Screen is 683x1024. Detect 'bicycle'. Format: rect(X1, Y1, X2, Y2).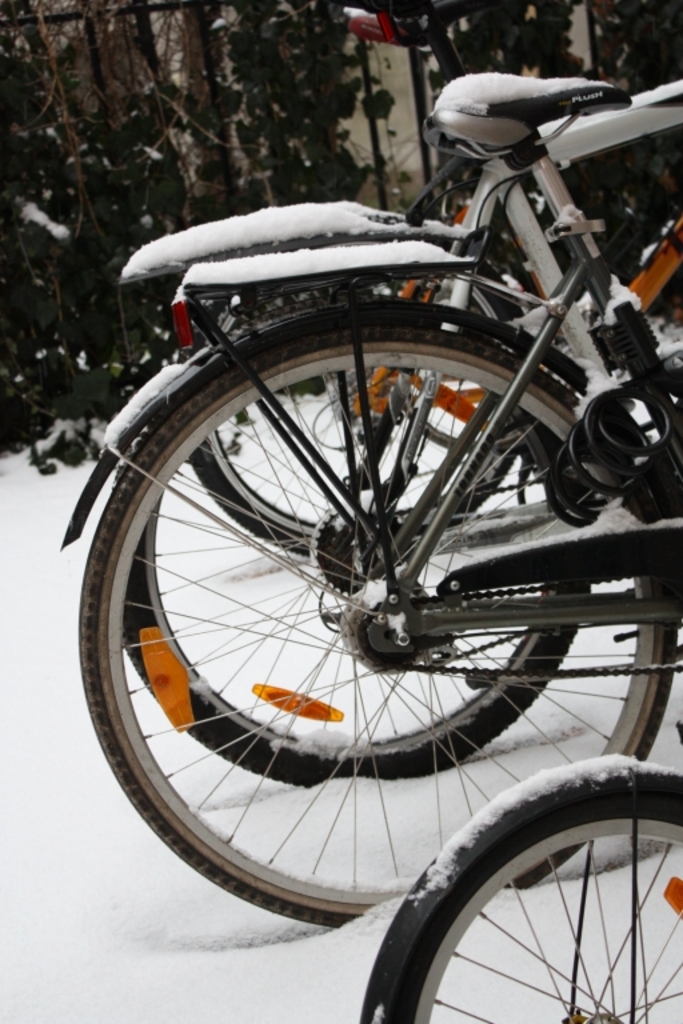
rect(119, 65, 682, 791).
